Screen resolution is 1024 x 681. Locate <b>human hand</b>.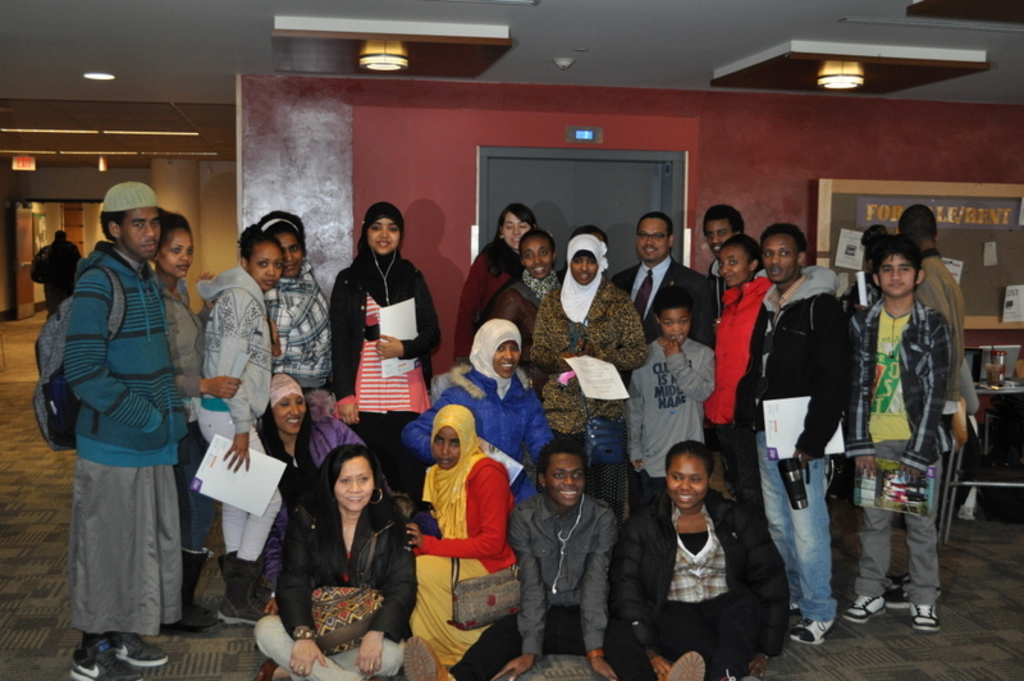
x1=404 y1=522 x2=424 y2=549.
